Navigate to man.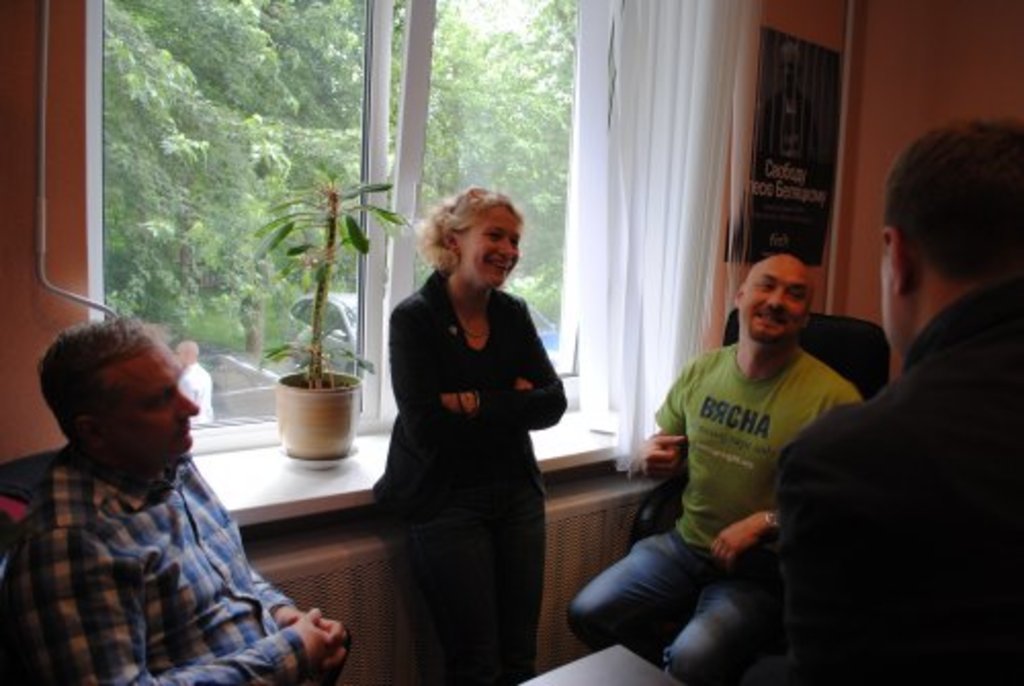
Navigation target: x1=0 y1=311 x2=354 y2=684.
